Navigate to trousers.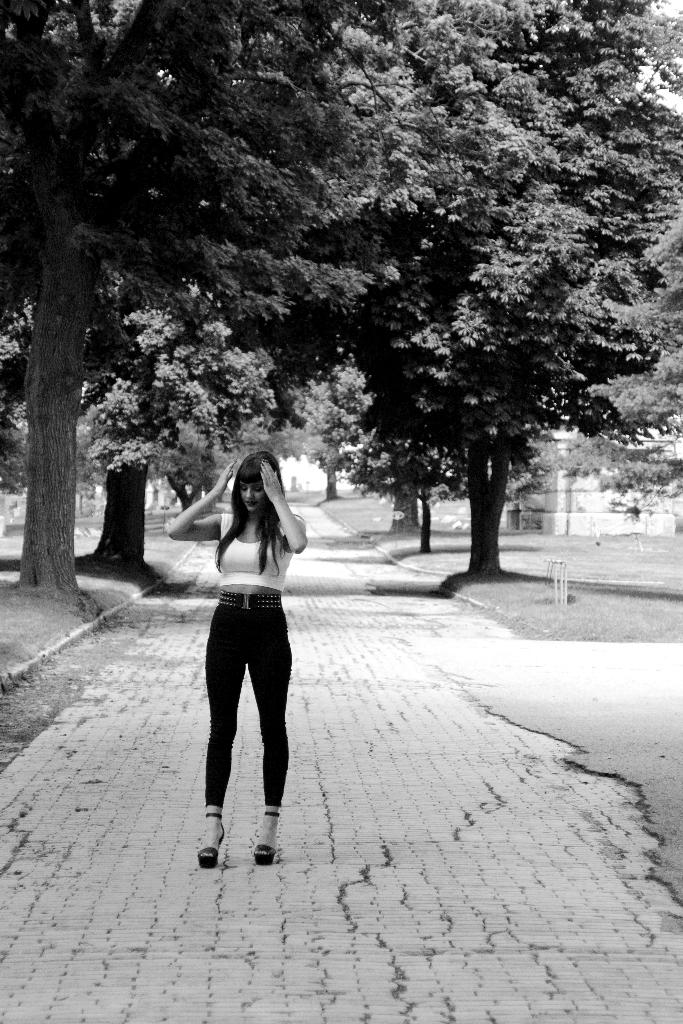
Navigation target: pyautogui.locateOnScreen(197, 613, 288, 844).
